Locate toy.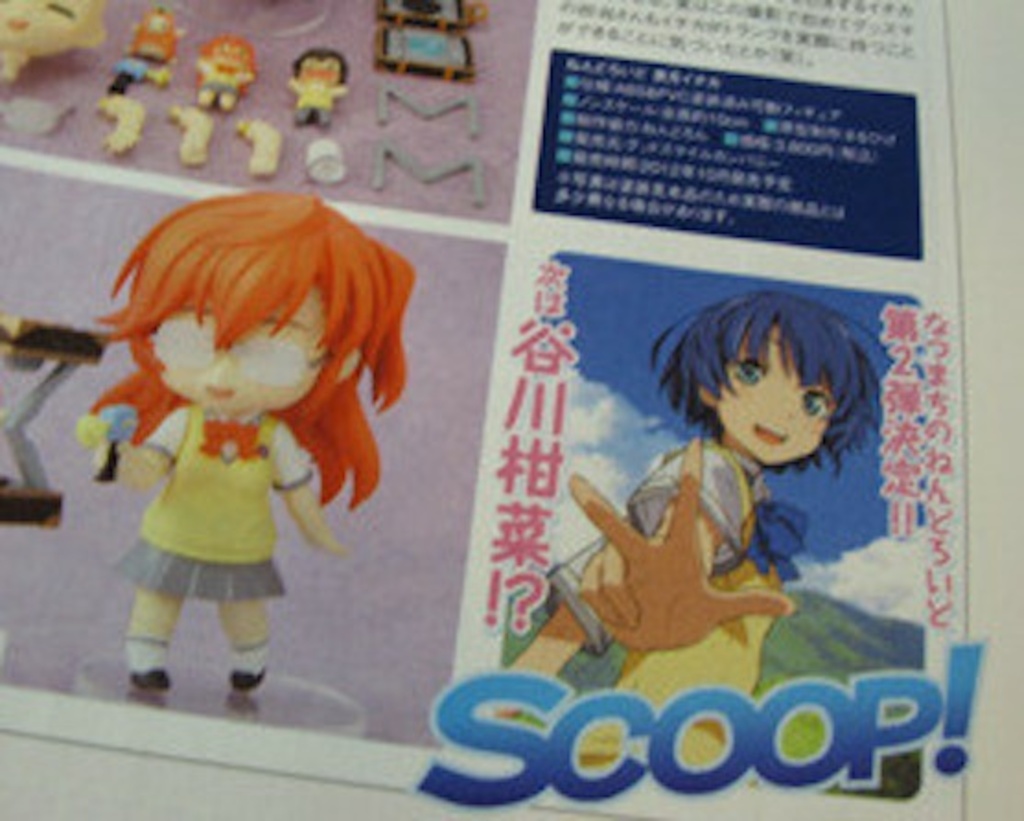
Bounding box: x1=169, y1=99, x2=214, y2=162.
